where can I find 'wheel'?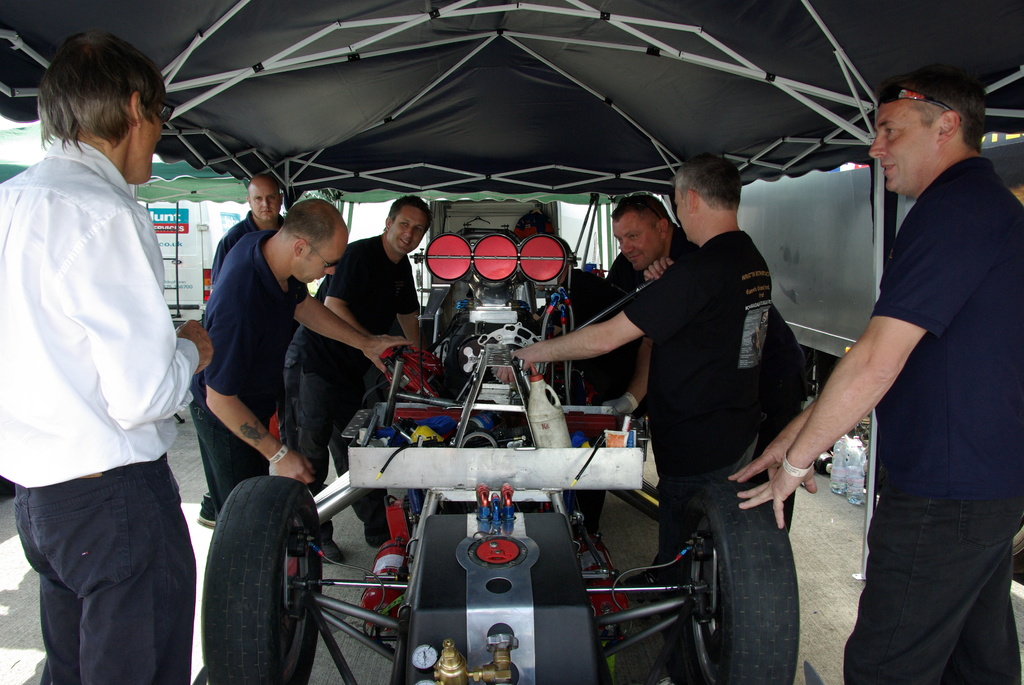
You can find it at 678:469:806:684.
